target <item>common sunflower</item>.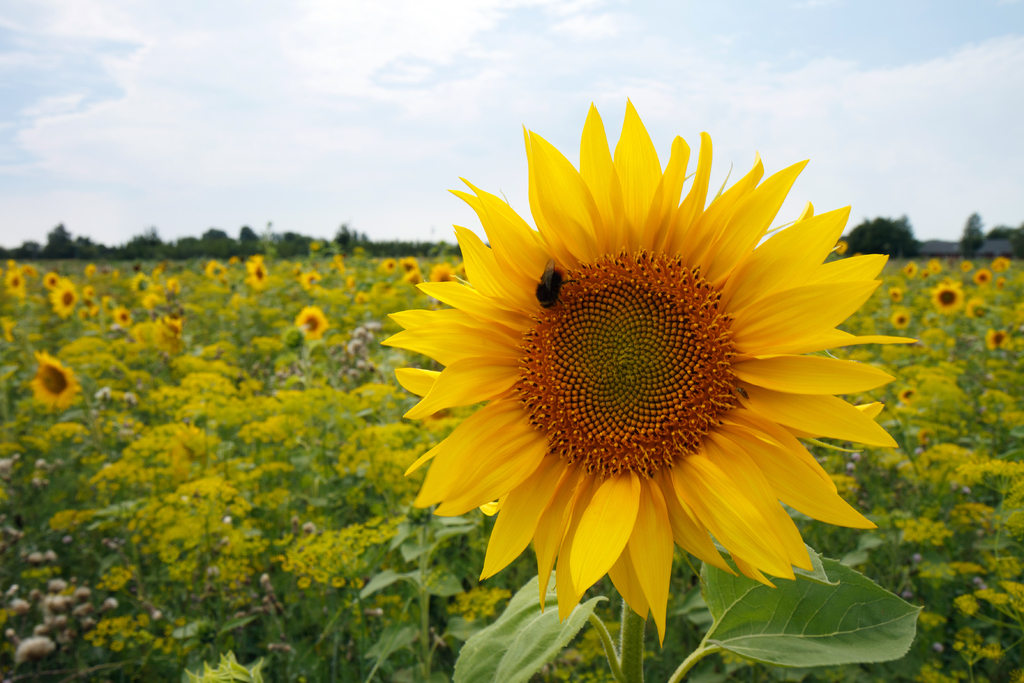
Target region: <bbox>54, 277, 72, 320</bbox>.
